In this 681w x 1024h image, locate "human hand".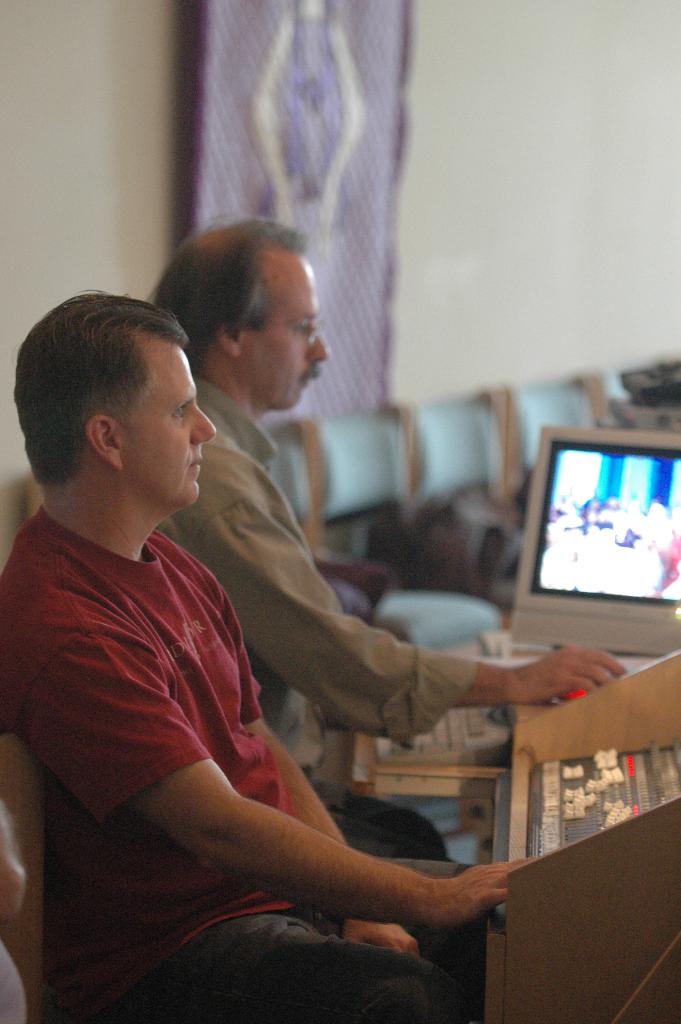
Bounding box: (341,916,418,958).
